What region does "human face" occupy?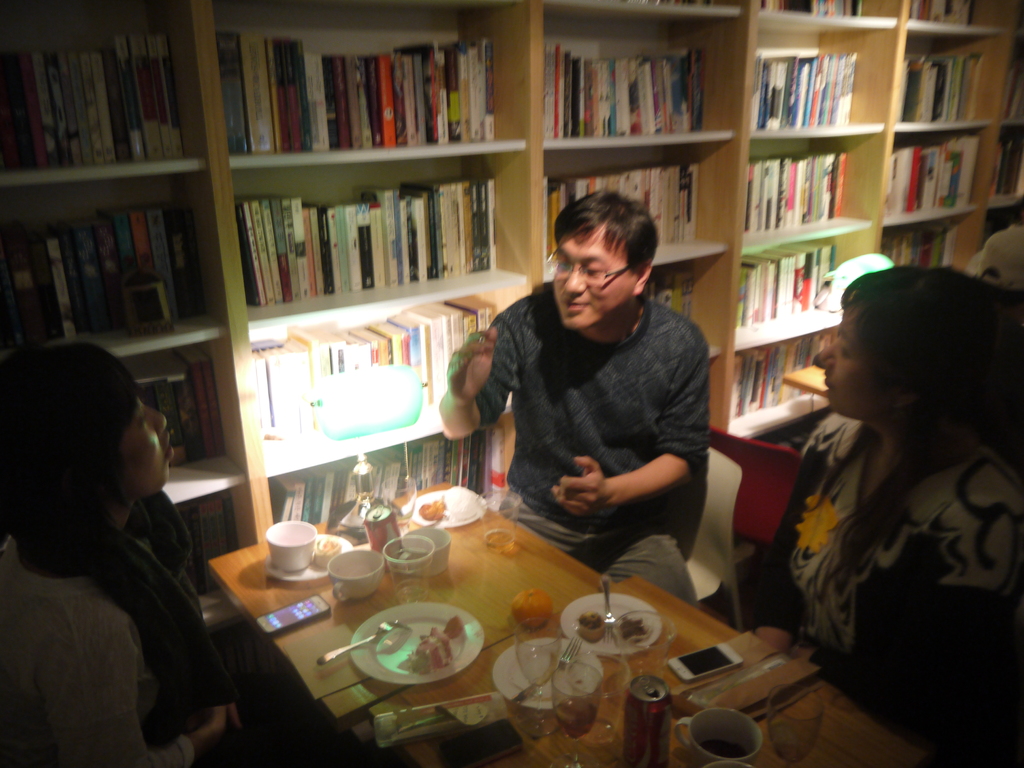
{"x1": 120, "y1": 398, "x2": 177, "y2": 499}.
